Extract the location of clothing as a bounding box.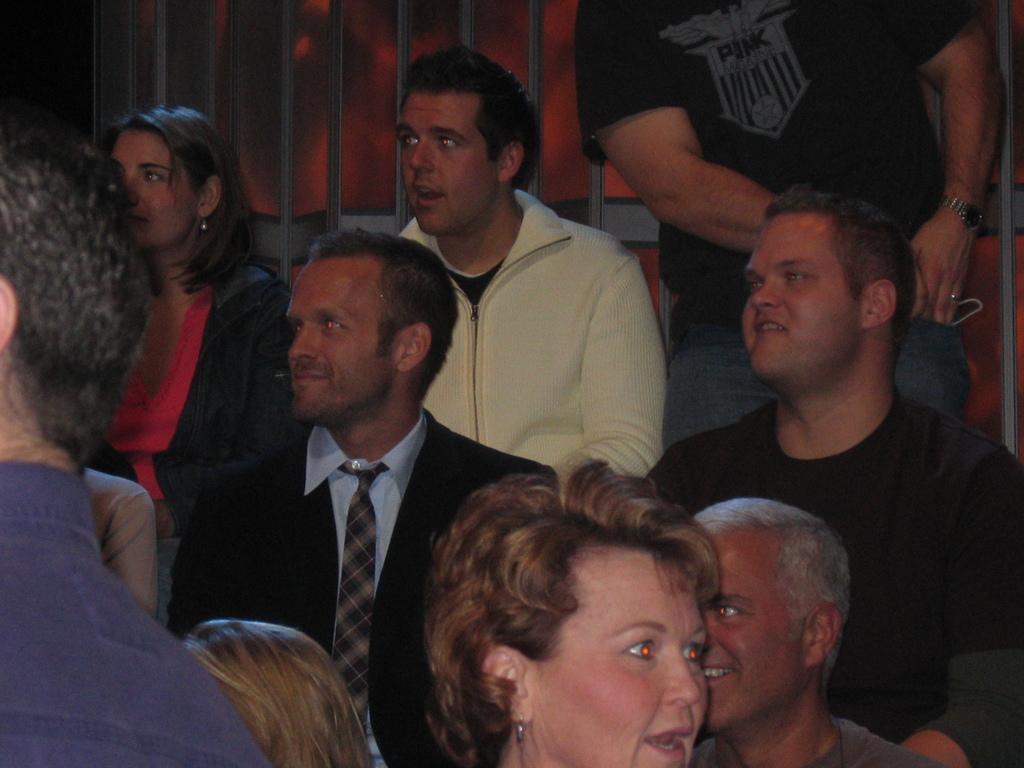
x1=675 y1=716 x2=941 y2=767.
